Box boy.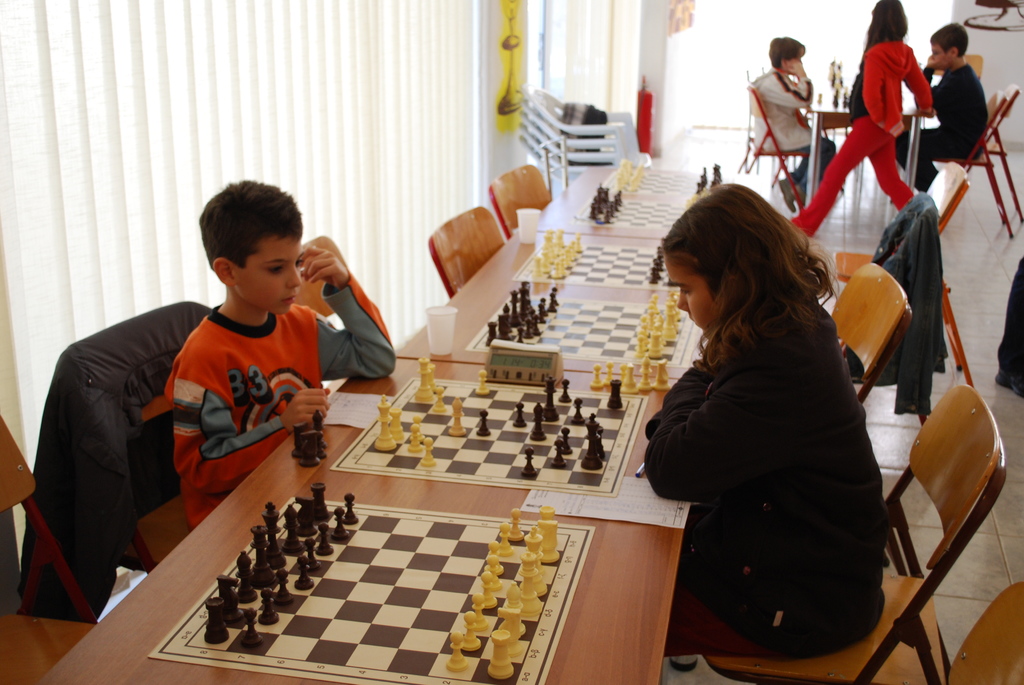
Rect(896, 22, 988, 191).
